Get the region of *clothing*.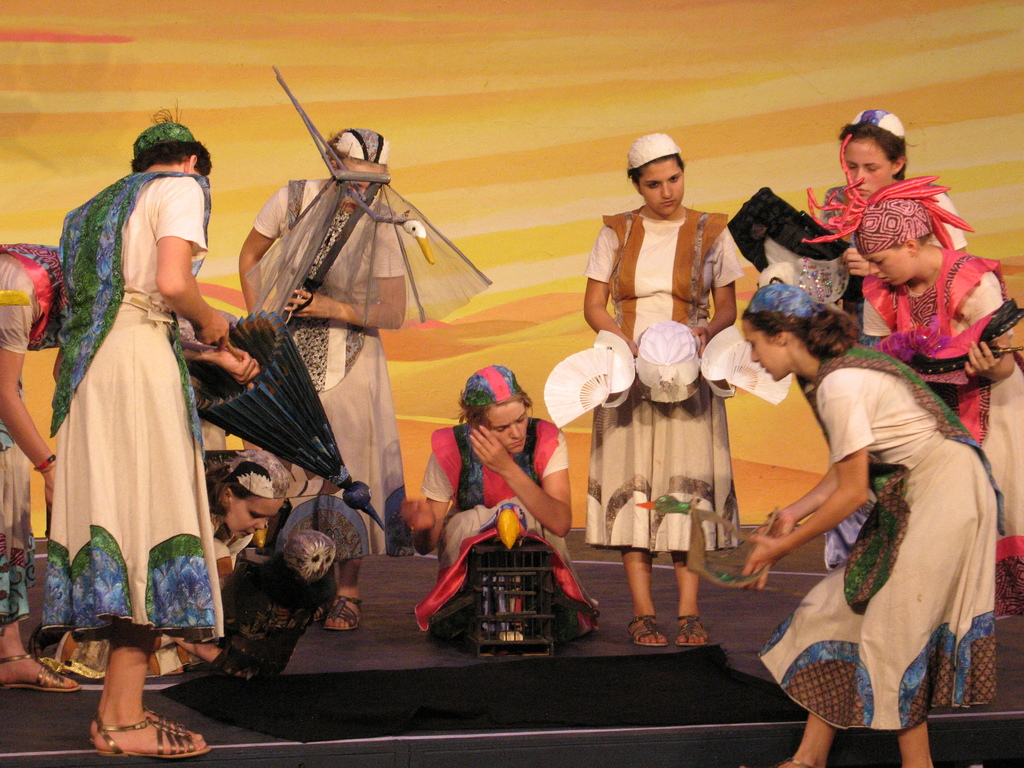
detection(36, 155, 222, 668).
